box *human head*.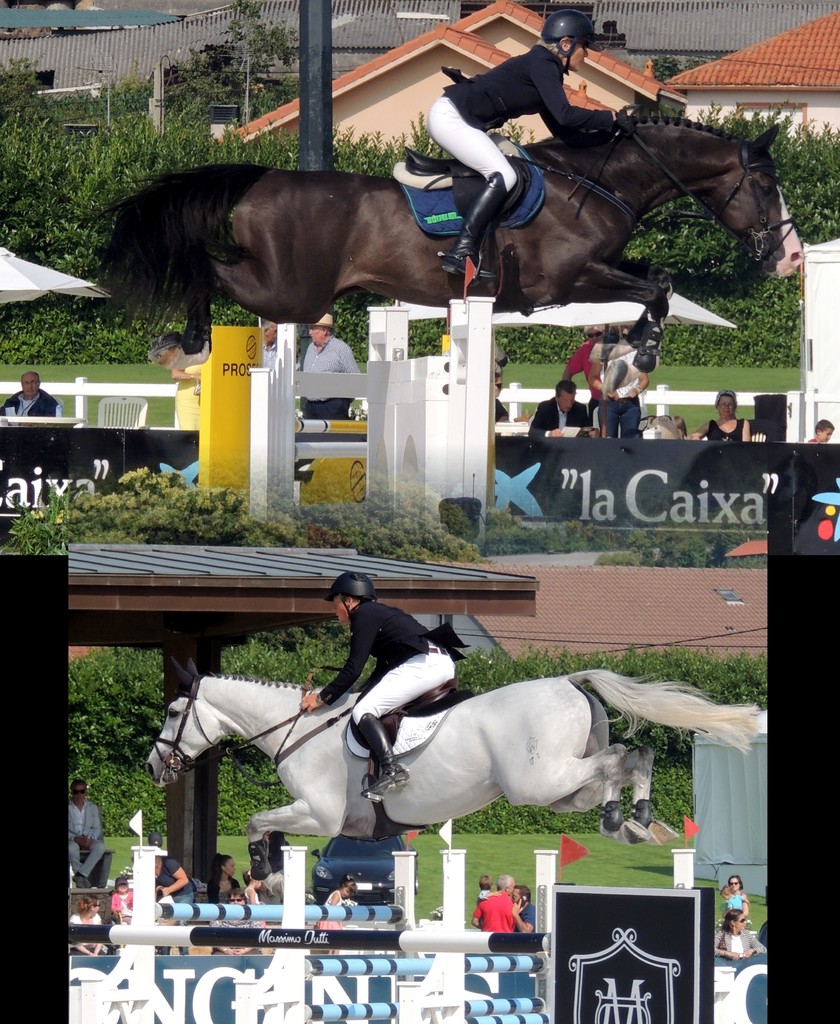
551/377/575/410.
